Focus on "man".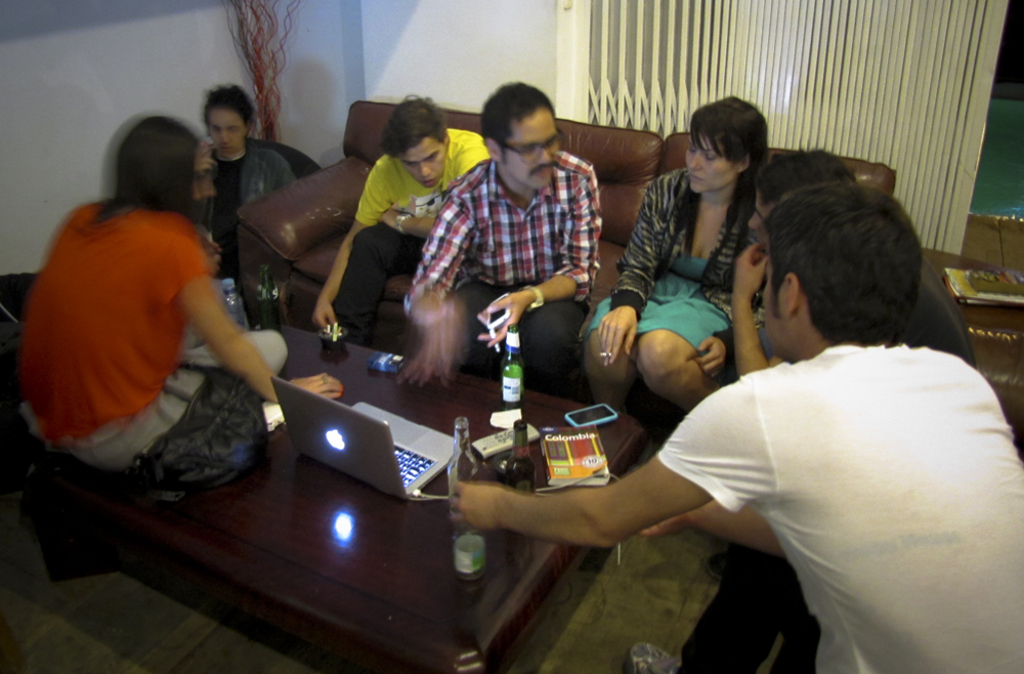
Focused at 722, 137, 983, 383.
